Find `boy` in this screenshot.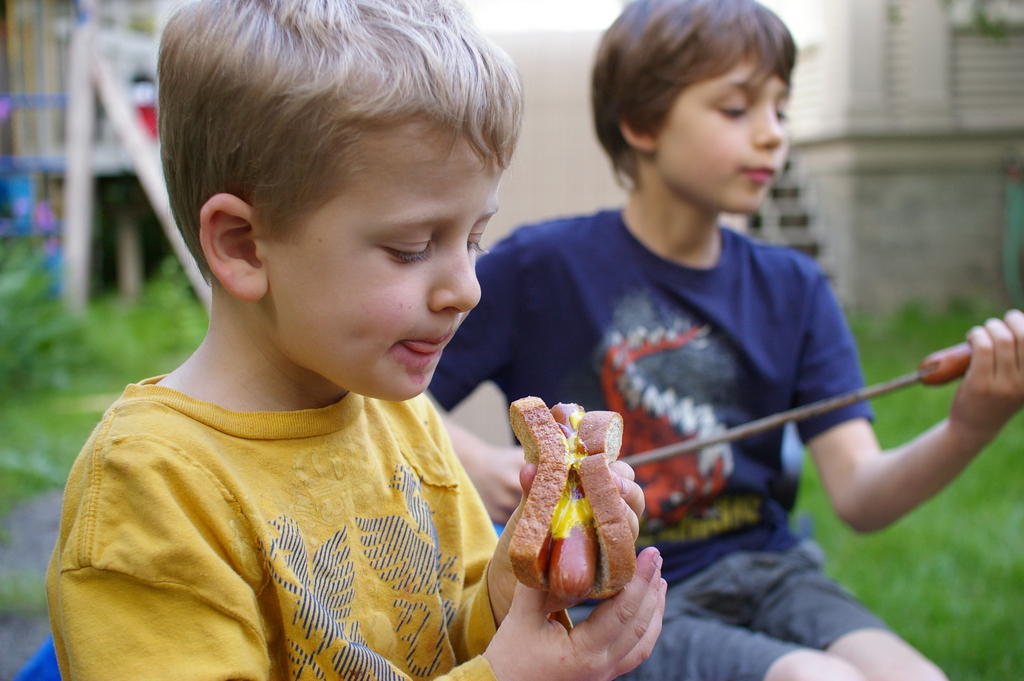
The bounding box for `boy` is 39,0,666,680.
